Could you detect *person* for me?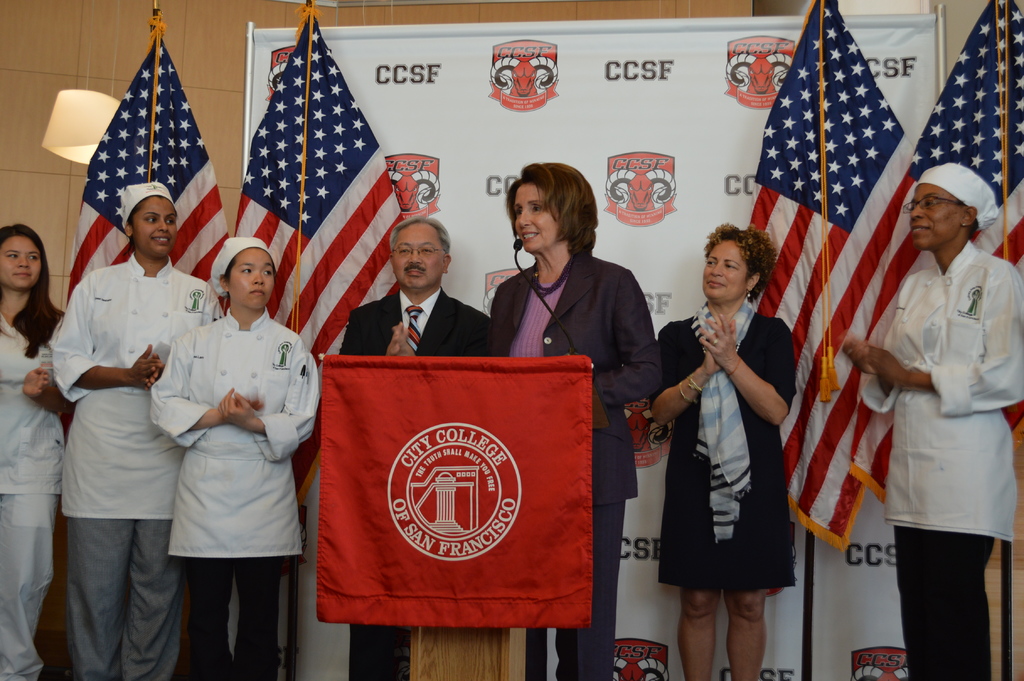
Detection result: <bbox>0, 219, 76, 680</bbox>.
